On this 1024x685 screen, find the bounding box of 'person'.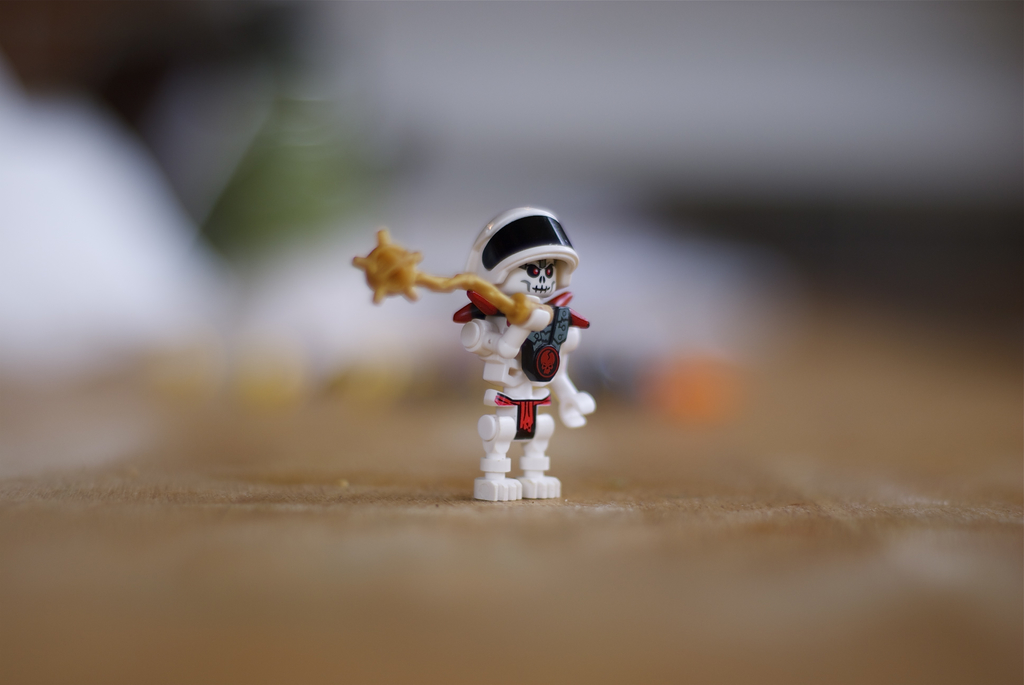
Bounding box: 419, 191, 605, 496.
